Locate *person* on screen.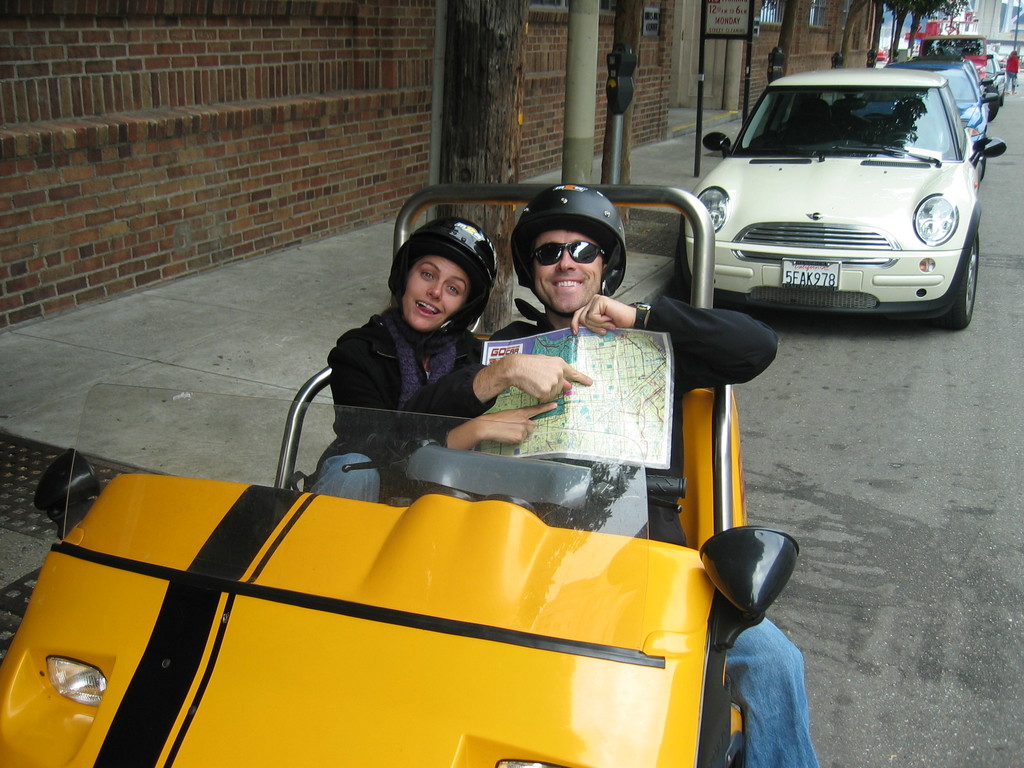
On screen at 481/179/778/557.
